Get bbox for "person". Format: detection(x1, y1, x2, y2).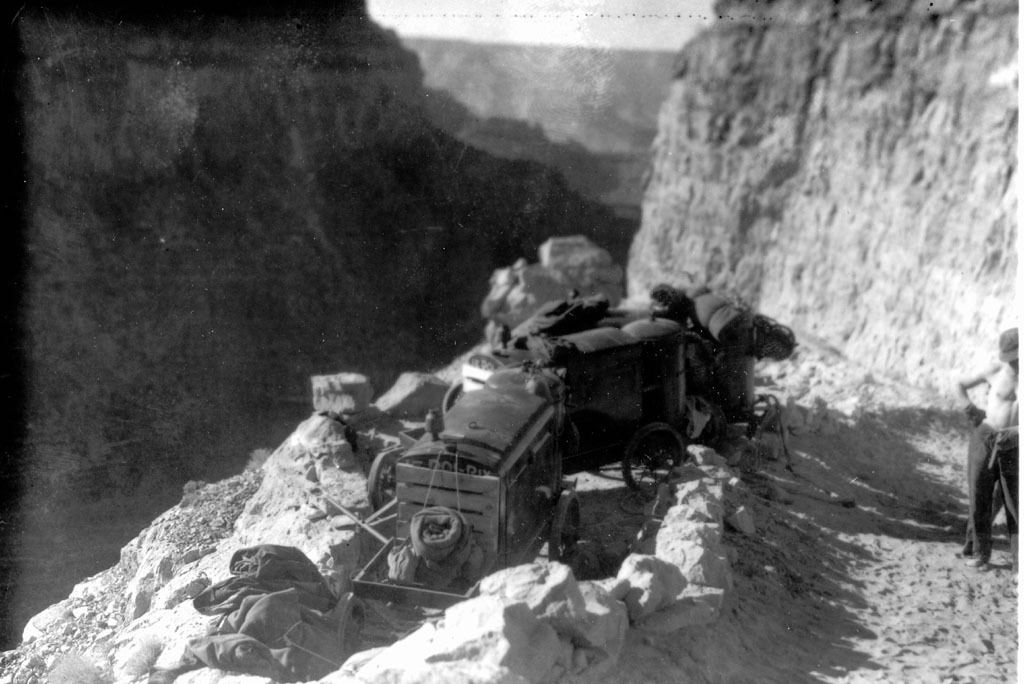
detection(952, 327, 1023, 569).
